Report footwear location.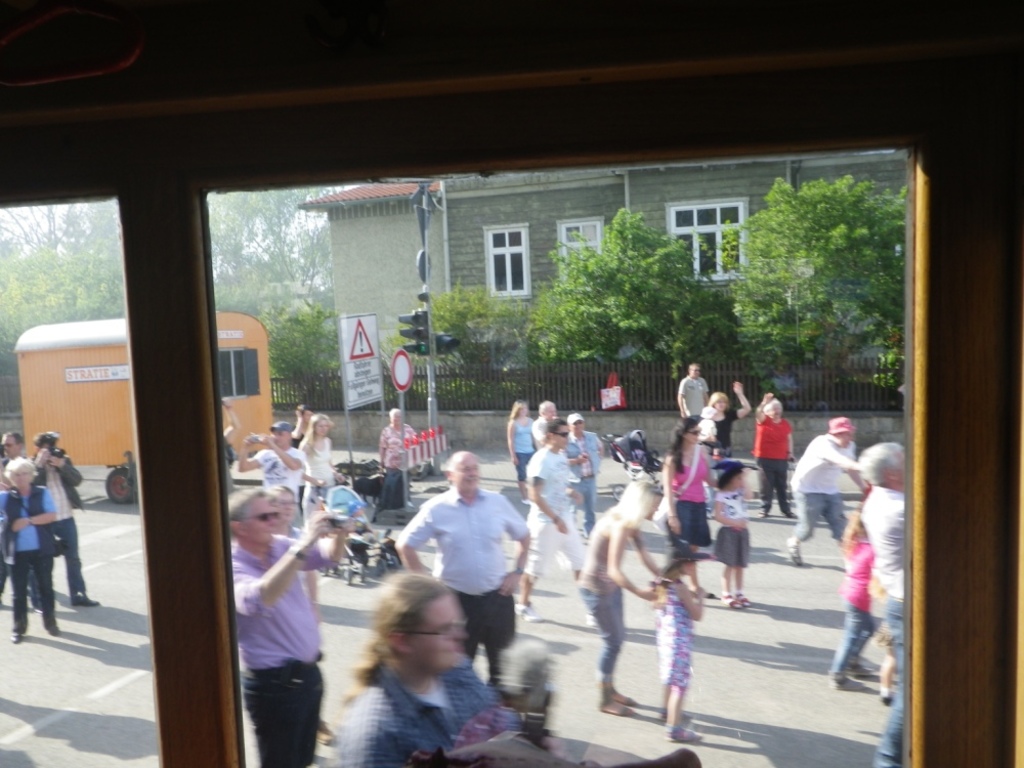
Report: <region>27, 597, 46, 613</region>.
